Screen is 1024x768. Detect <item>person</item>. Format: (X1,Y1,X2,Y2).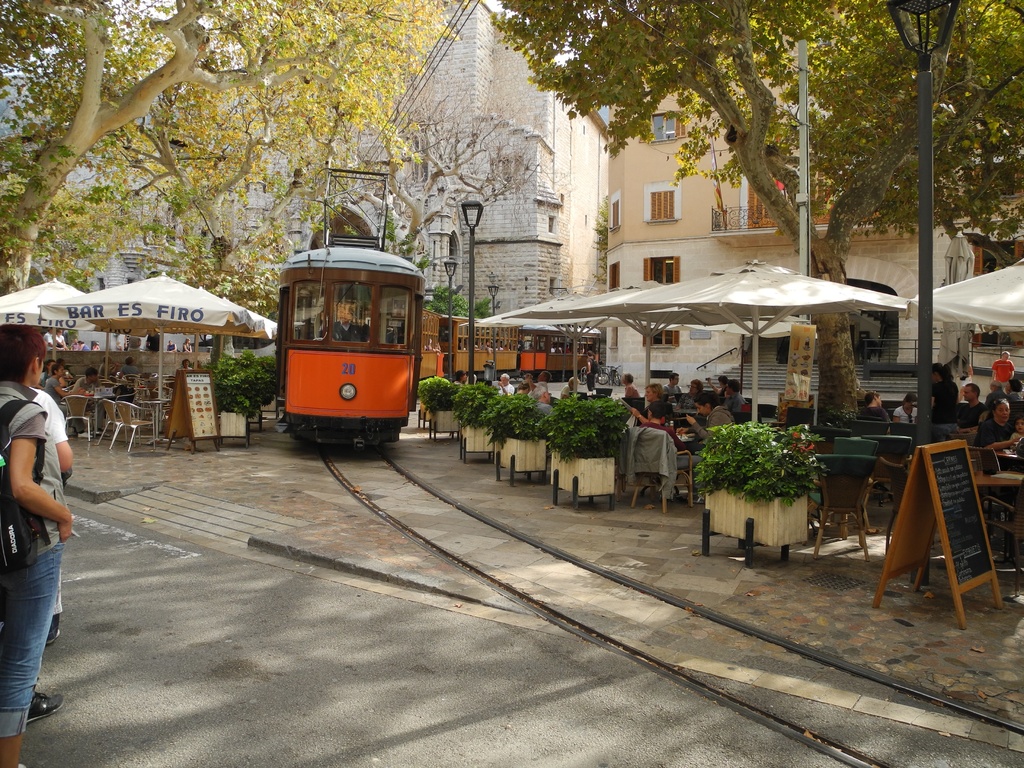
(42,332,56,352).
